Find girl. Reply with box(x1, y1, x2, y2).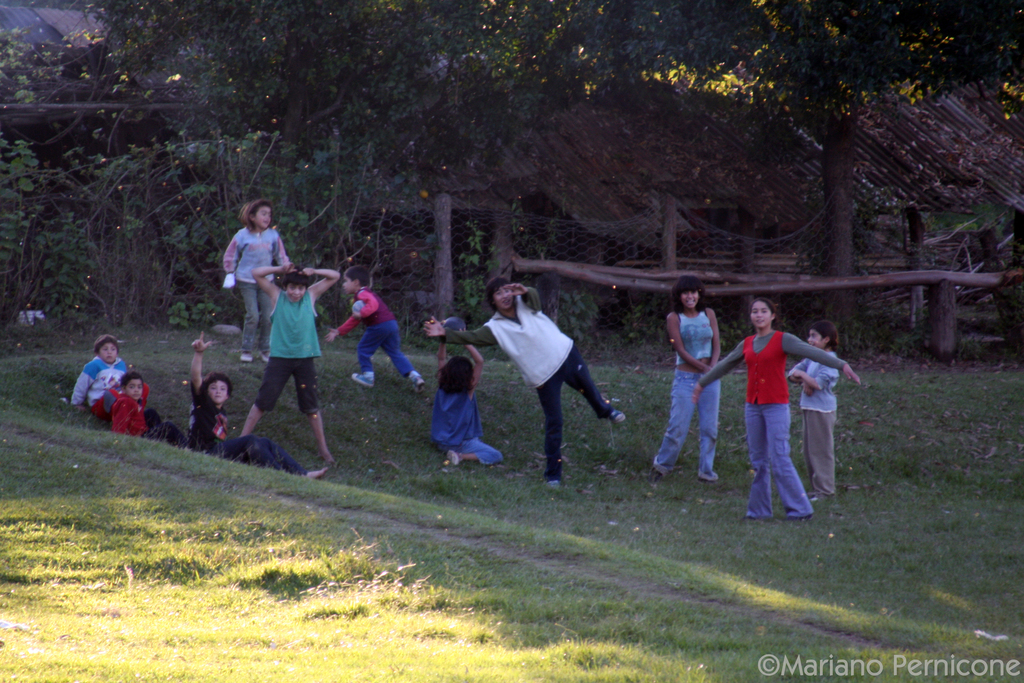
box(787, 320, 836, 508).
